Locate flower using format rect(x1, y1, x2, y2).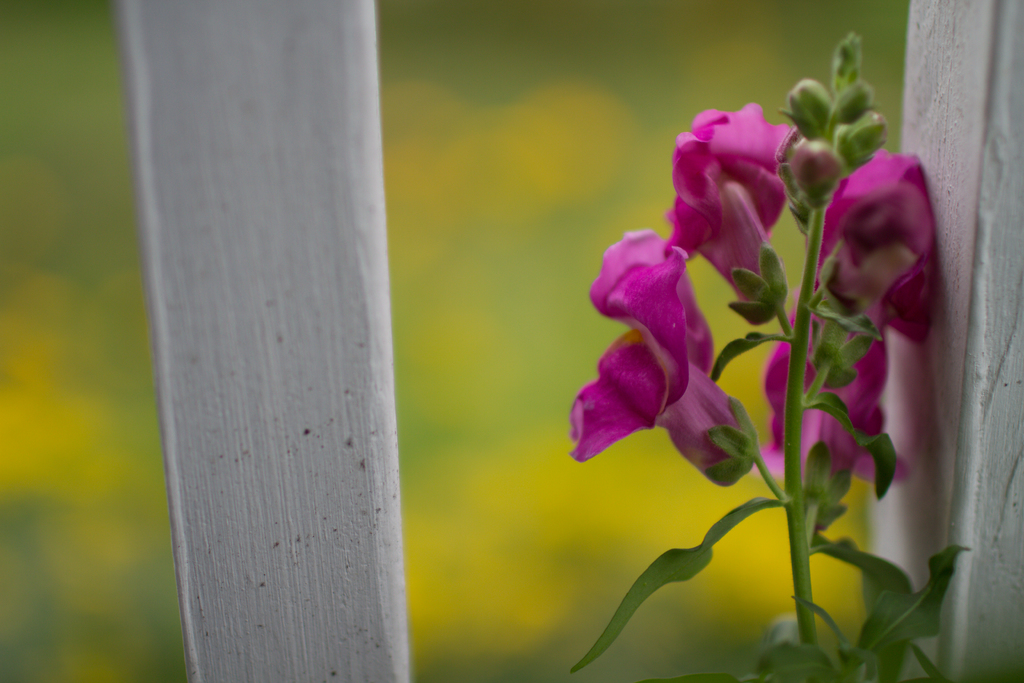
rect(765, 306, 906, 486).
